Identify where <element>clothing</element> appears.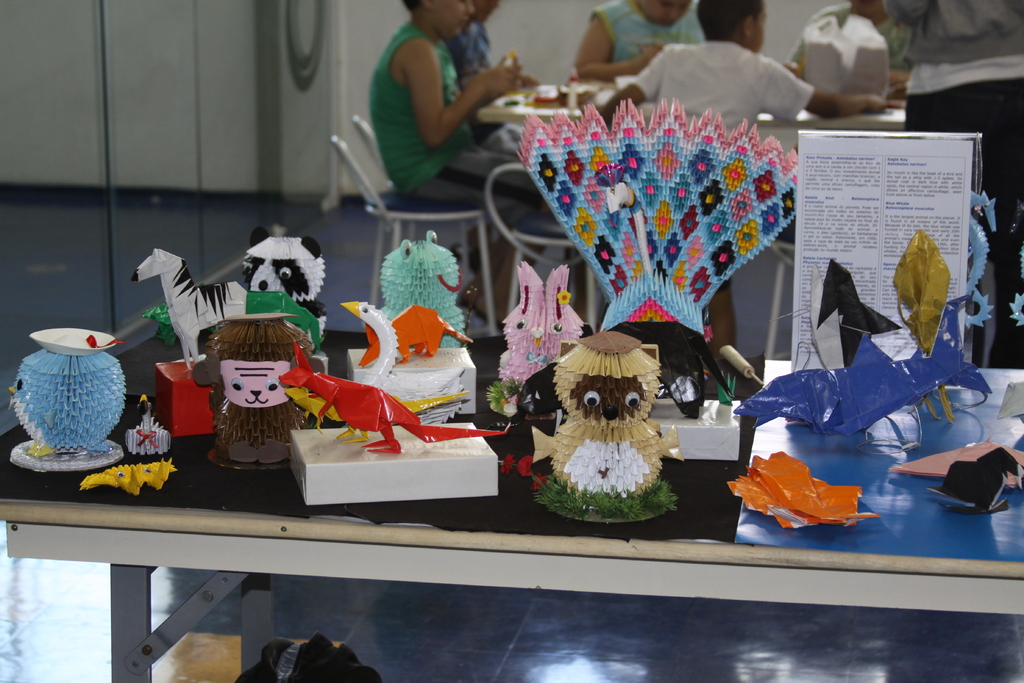
Appears at (620,33,815,149).
